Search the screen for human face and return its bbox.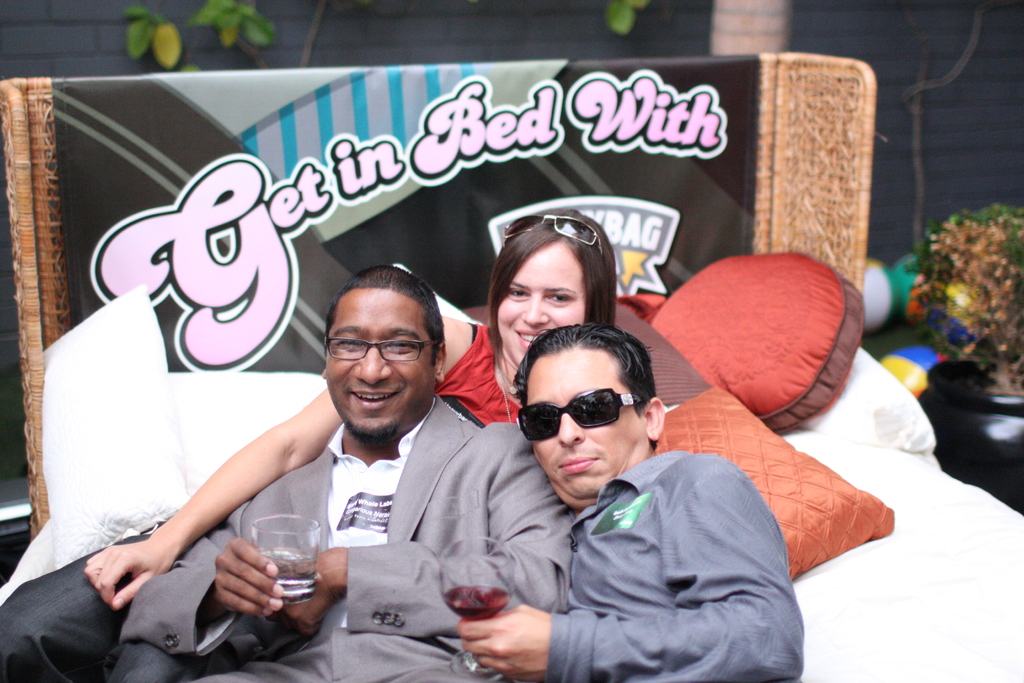
Found: (493, 240, 583, 356).
